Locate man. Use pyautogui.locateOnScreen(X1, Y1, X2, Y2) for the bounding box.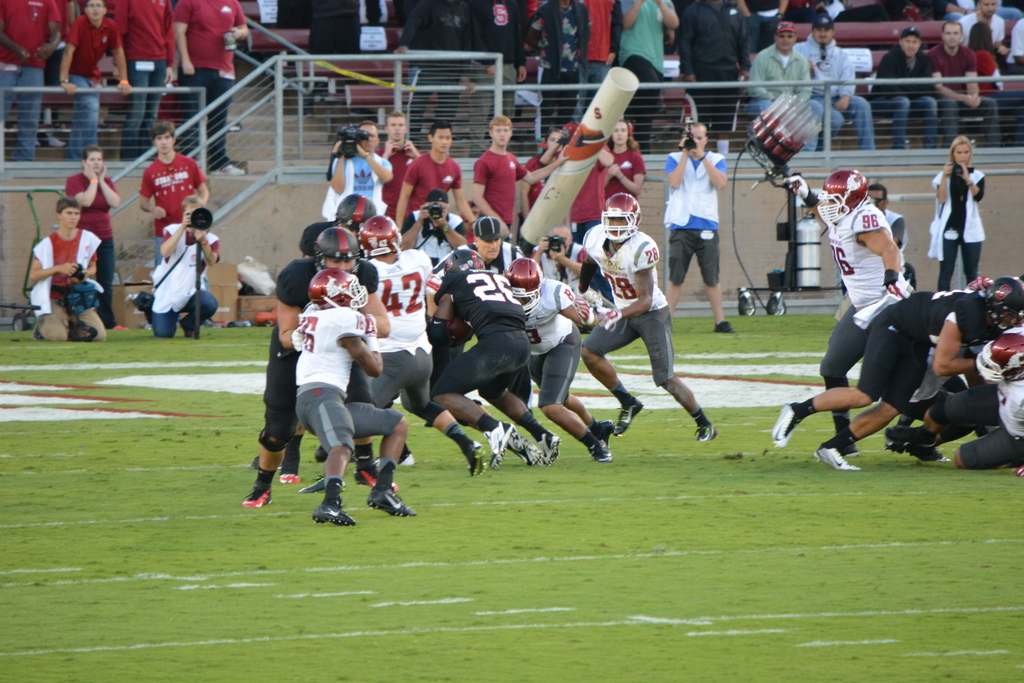
pyautogui.locateOnScreen(924, 17, 1011, 148).
